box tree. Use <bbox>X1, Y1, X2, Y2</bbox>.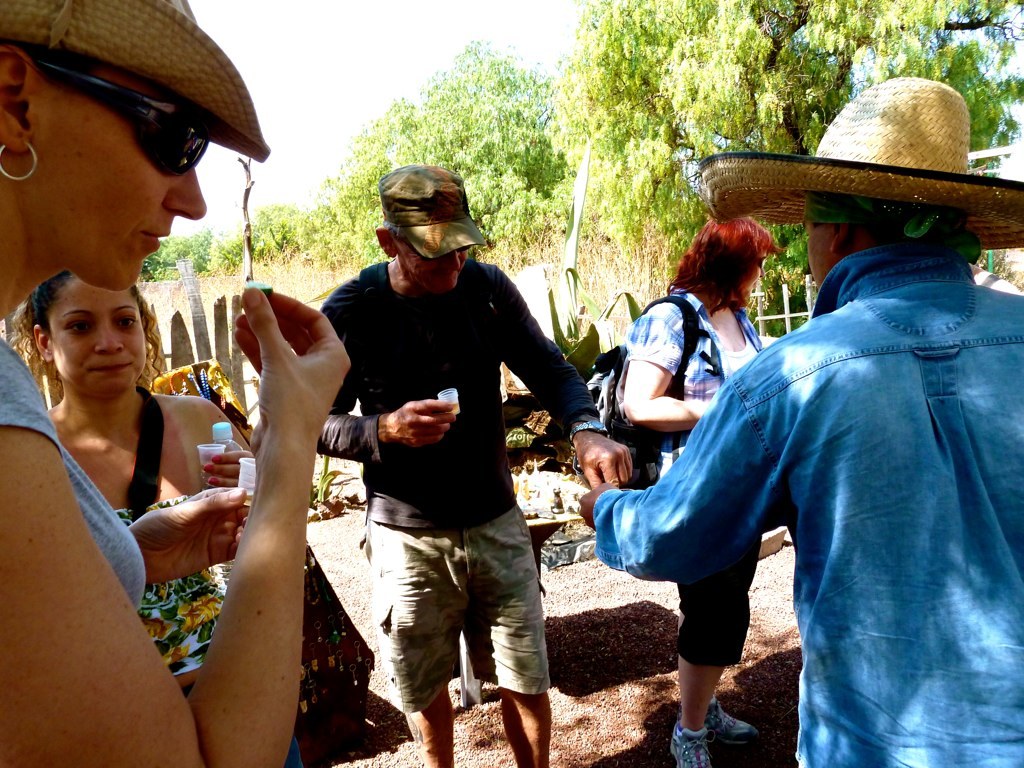
<bbox>142, 226, 244, 283</bbox>.
